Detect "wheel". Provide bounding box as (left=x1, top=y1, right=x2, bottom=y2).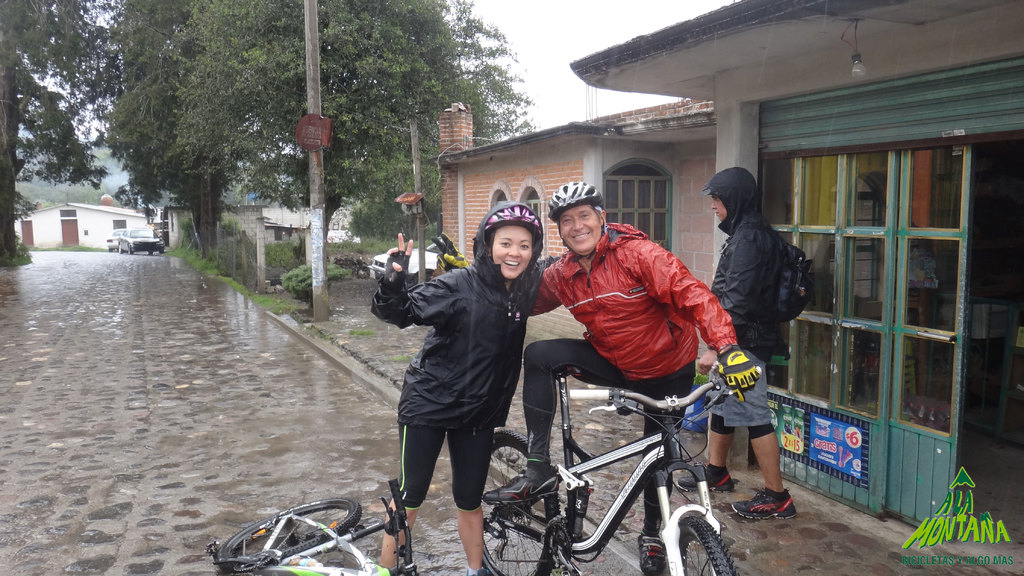
(left=481, top=428, right=559, bottom=575).
